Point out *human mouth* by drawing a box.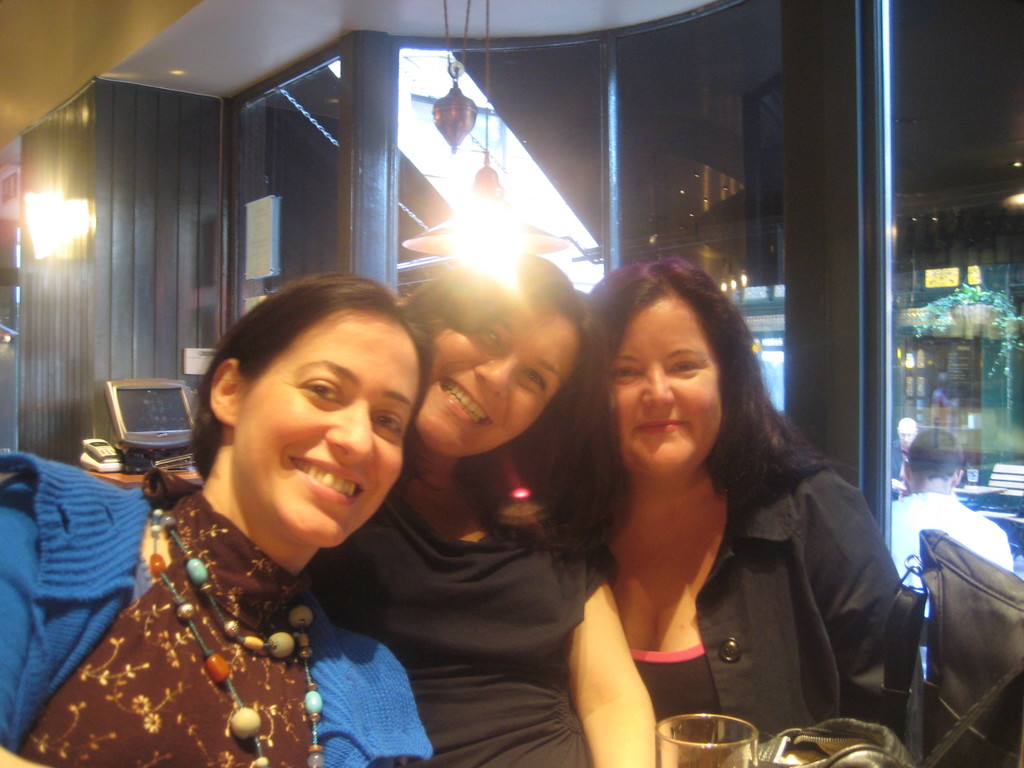
bbox(627, 408, 686, 442).
